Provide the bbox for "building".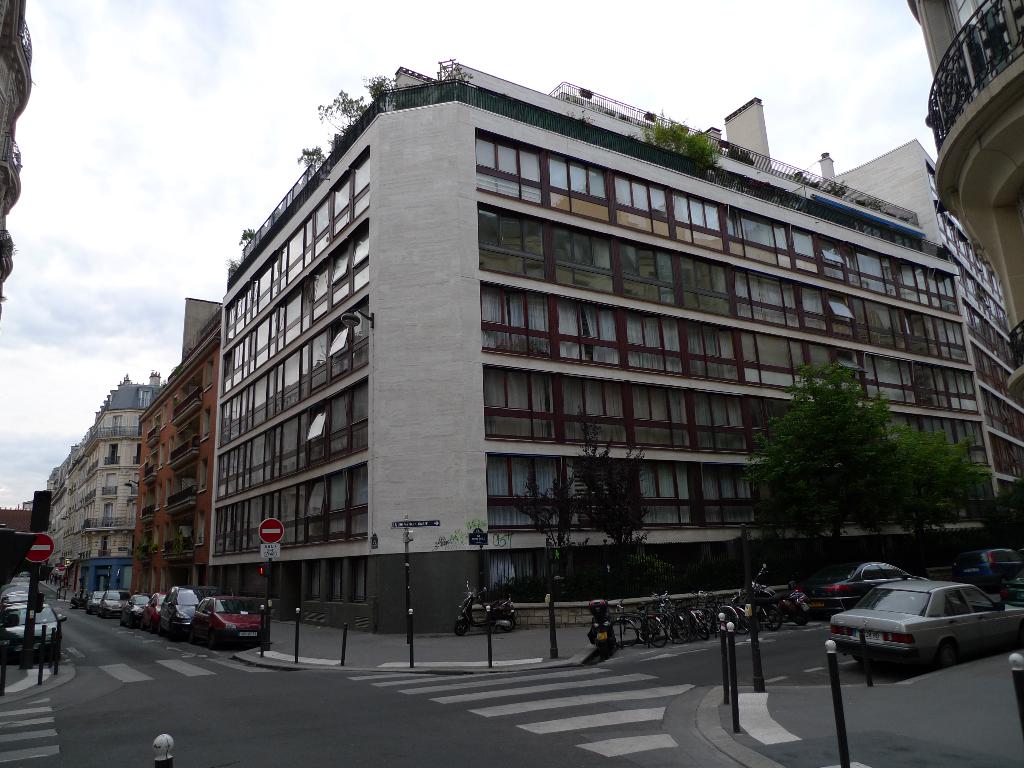
crop(129, 59, 1023, 636).
